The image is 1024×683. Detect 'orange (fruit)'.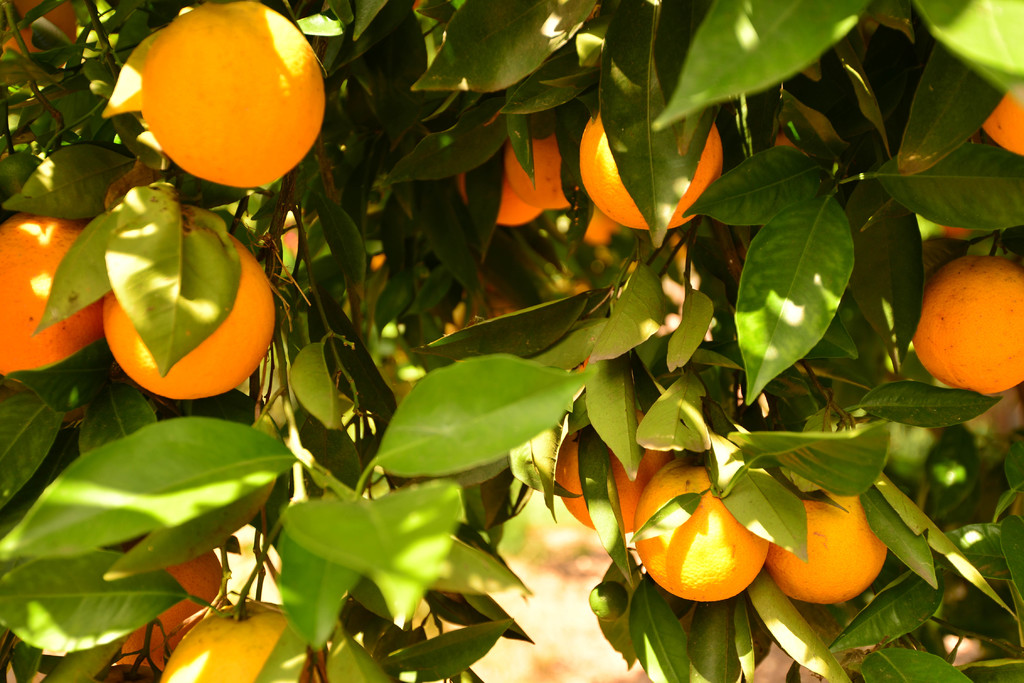
Detection: pyautogui.locateOnScreen(104, 233, 279, 402).
